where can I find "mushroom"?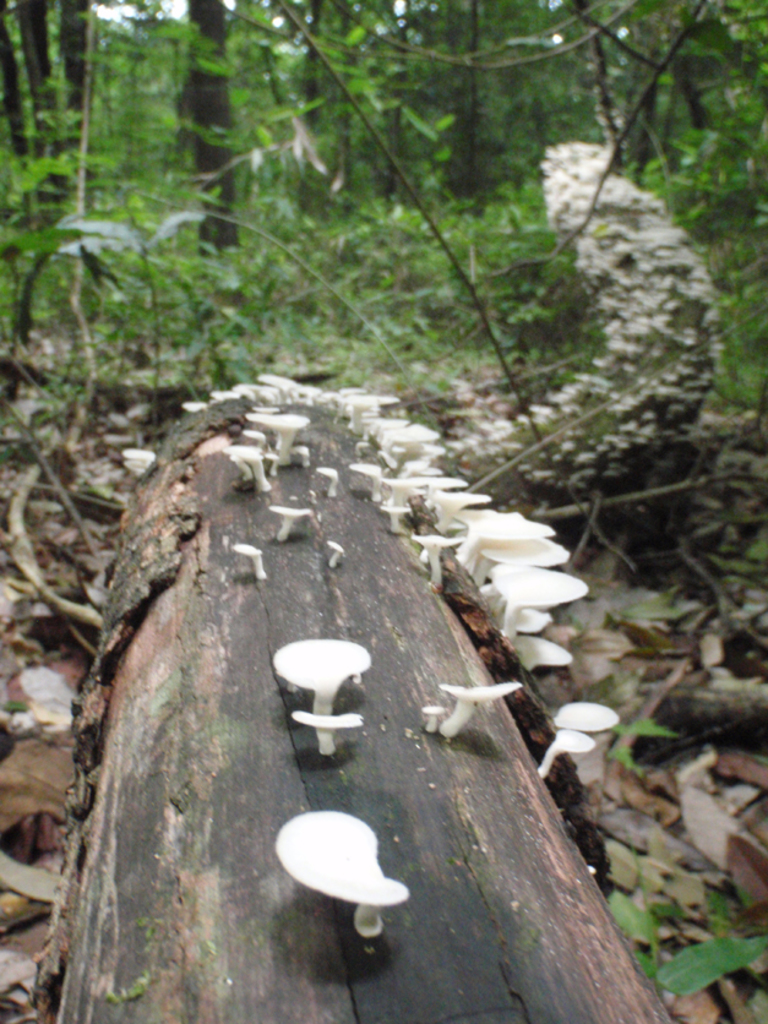
You can find it at {"x1": 310, "y1": 464, "x2": 342, "y2": 507}.
